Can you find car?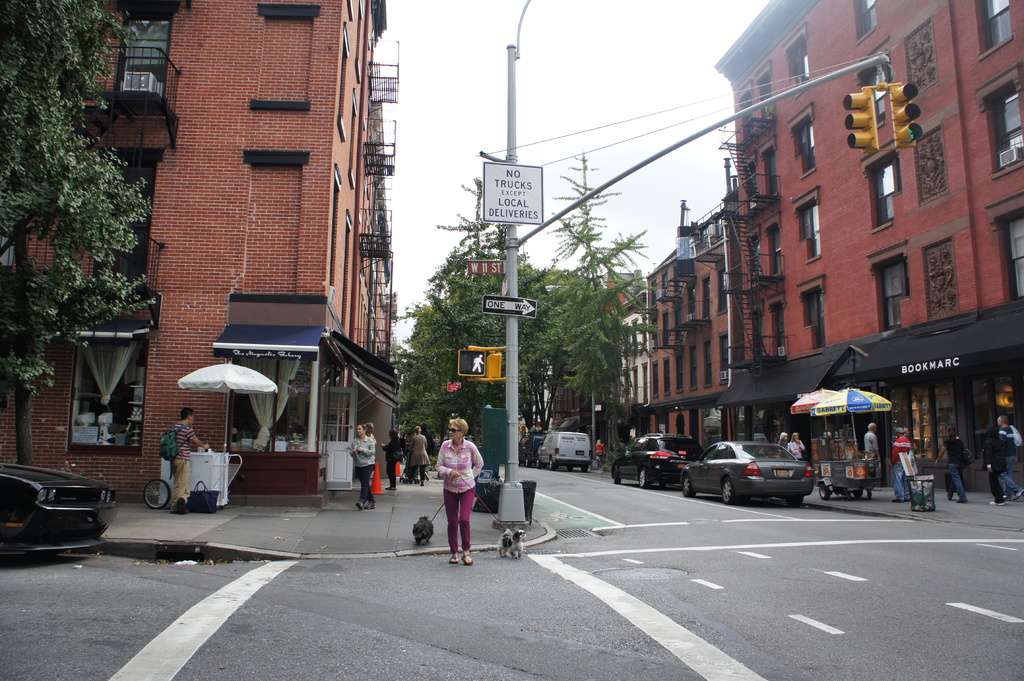
Yes, bounding box: (518,431,548,468).
